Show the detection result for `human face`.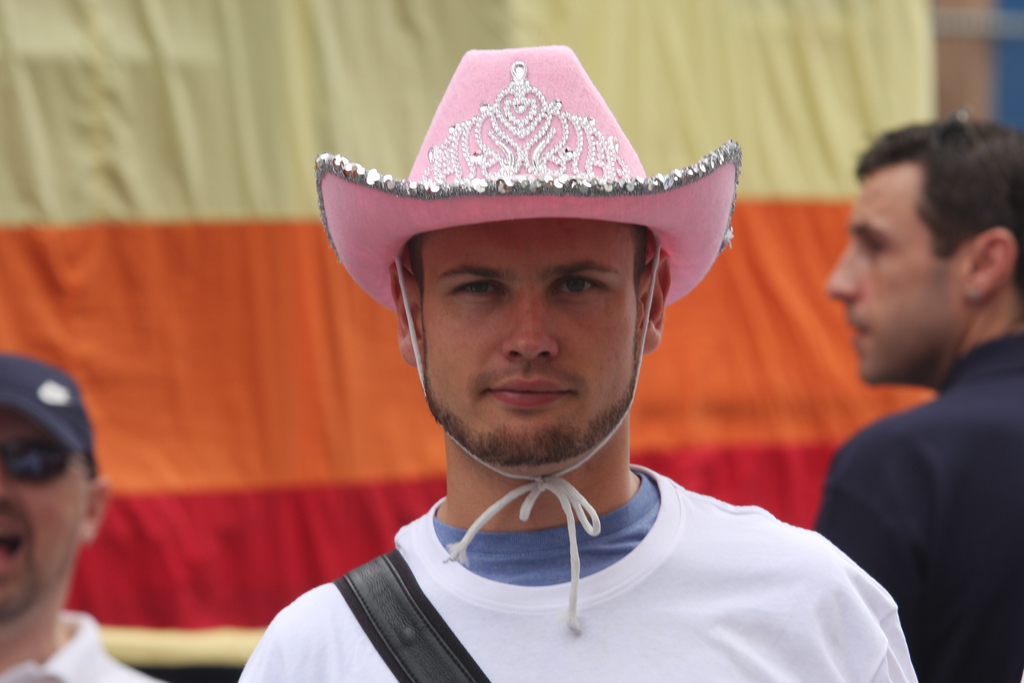
region(0, 402, 83, 612).
